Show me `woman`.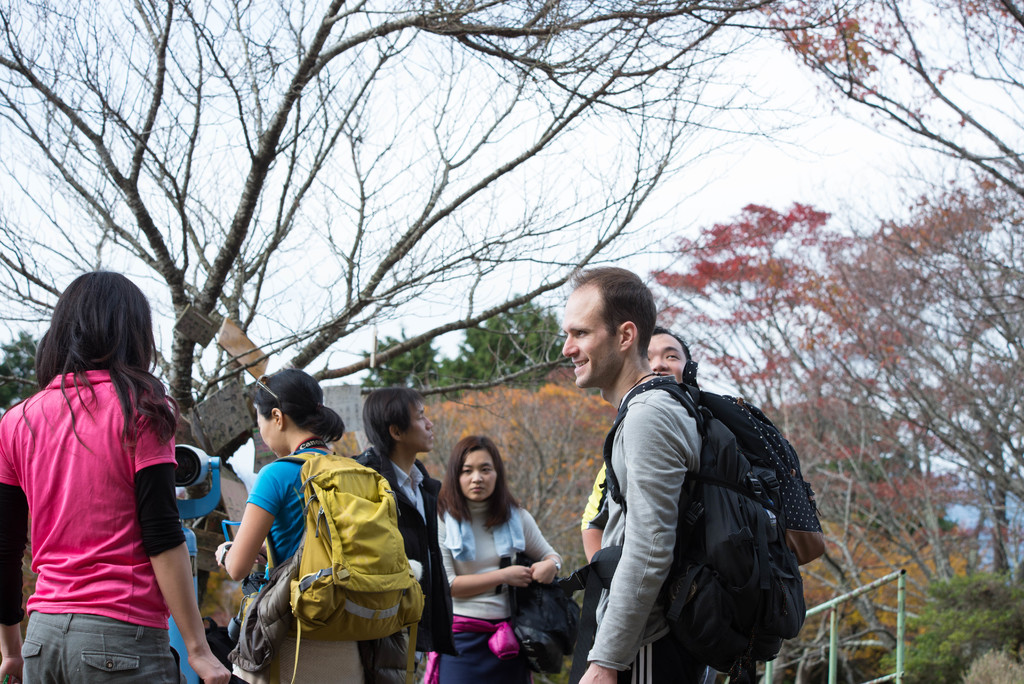
`woman` is here: [x1=0, y1=271, x2=228, y2=683].
